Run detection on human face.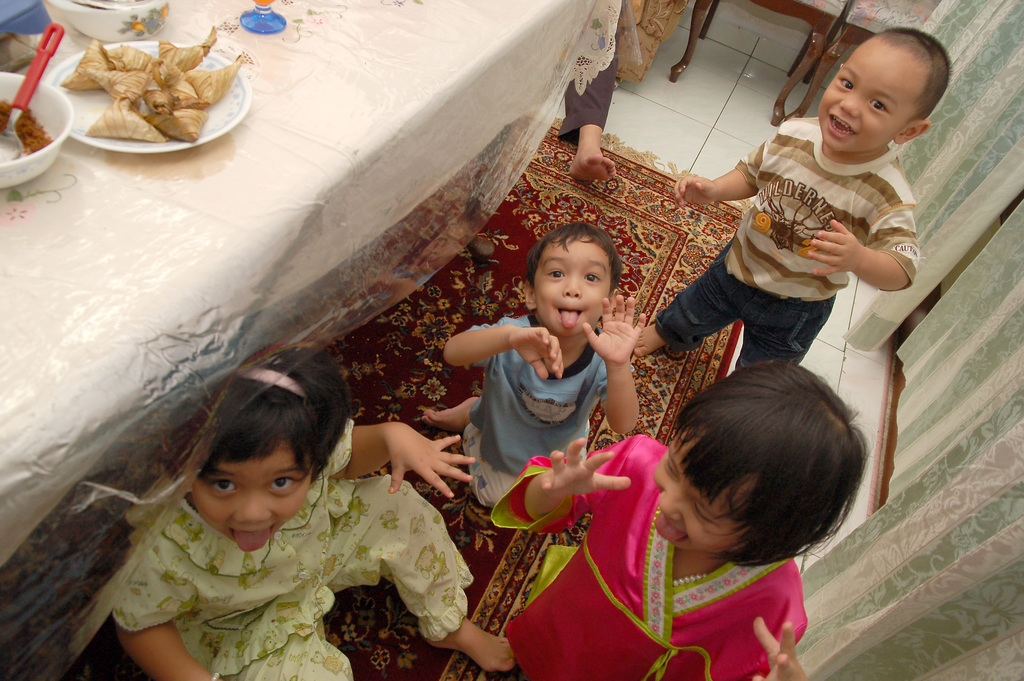
Result: 195/450/316/556.
